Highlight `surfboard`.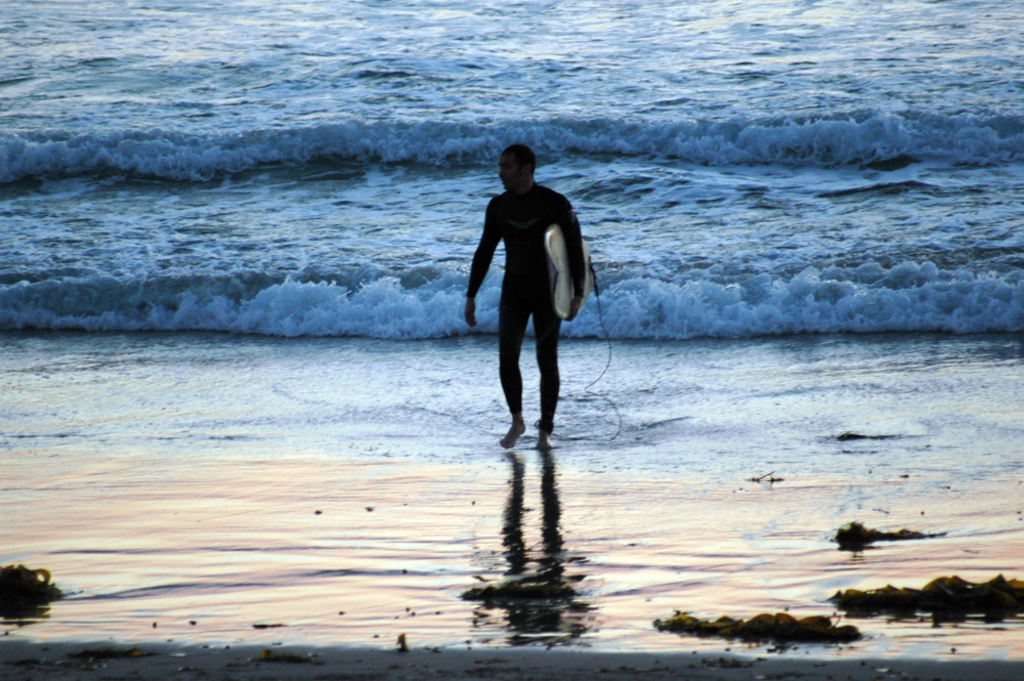
Highlighted region: left=544, top=216, right=598, bottom=317.
